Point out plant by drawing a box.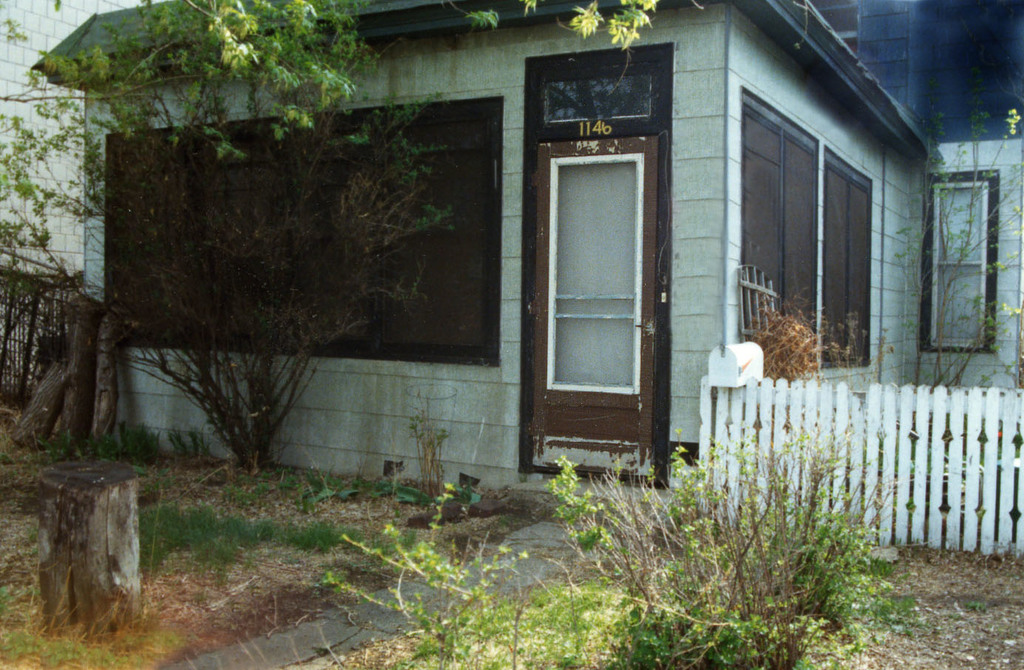
[119,479,382,614].
